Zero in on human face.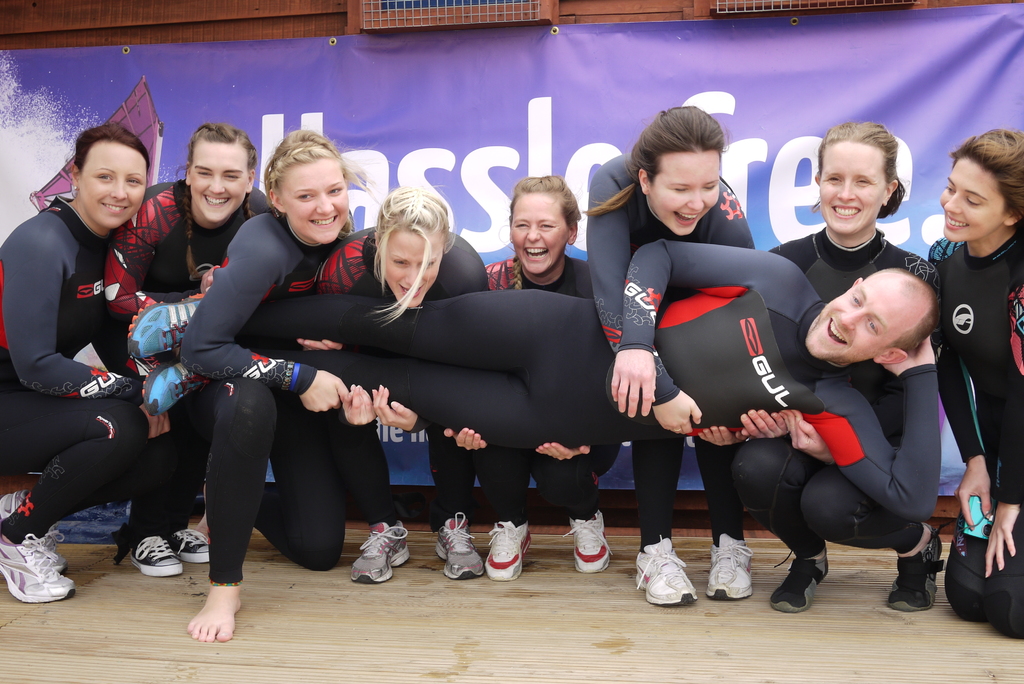
Zeroed in: [819,142,886,236].
